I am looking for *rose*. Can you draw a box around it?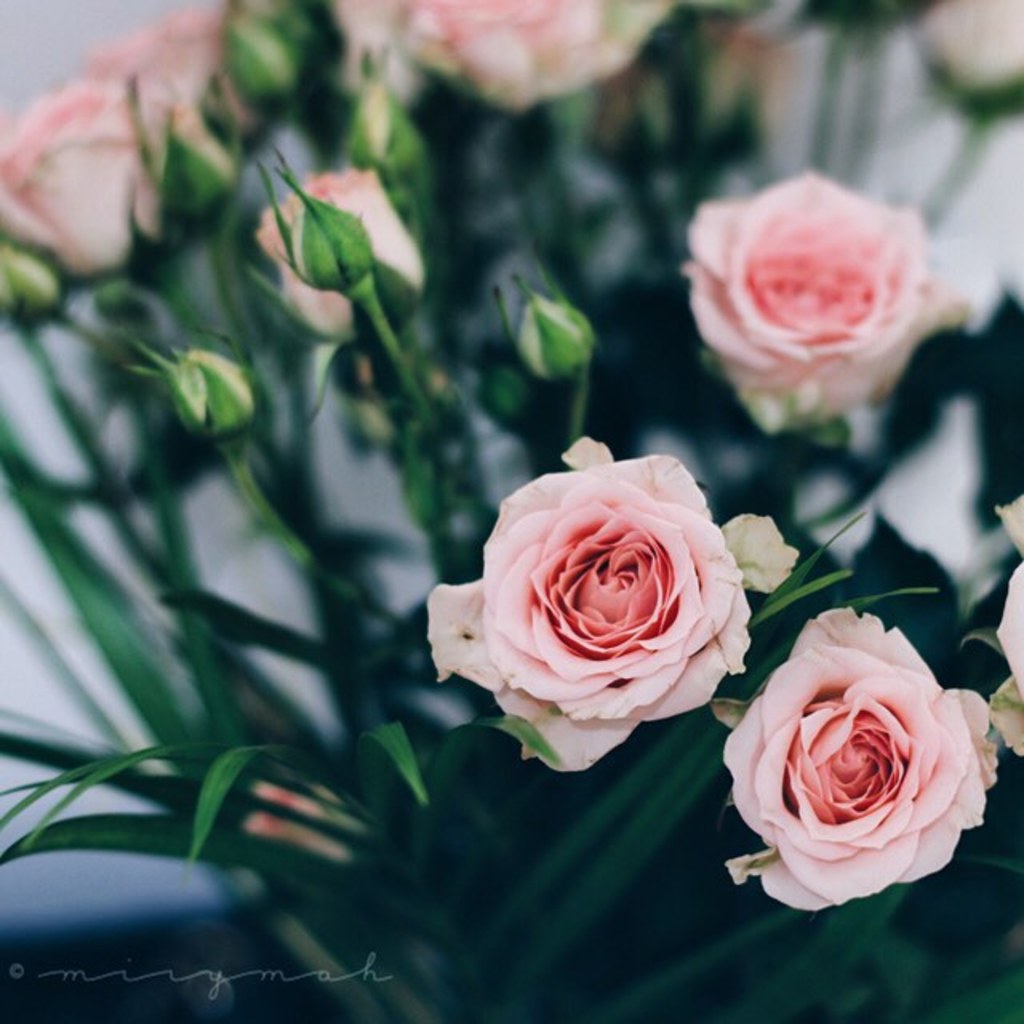
Sure, the bounding box is <bbox>725, 603, 1003, 915</bbox>.
